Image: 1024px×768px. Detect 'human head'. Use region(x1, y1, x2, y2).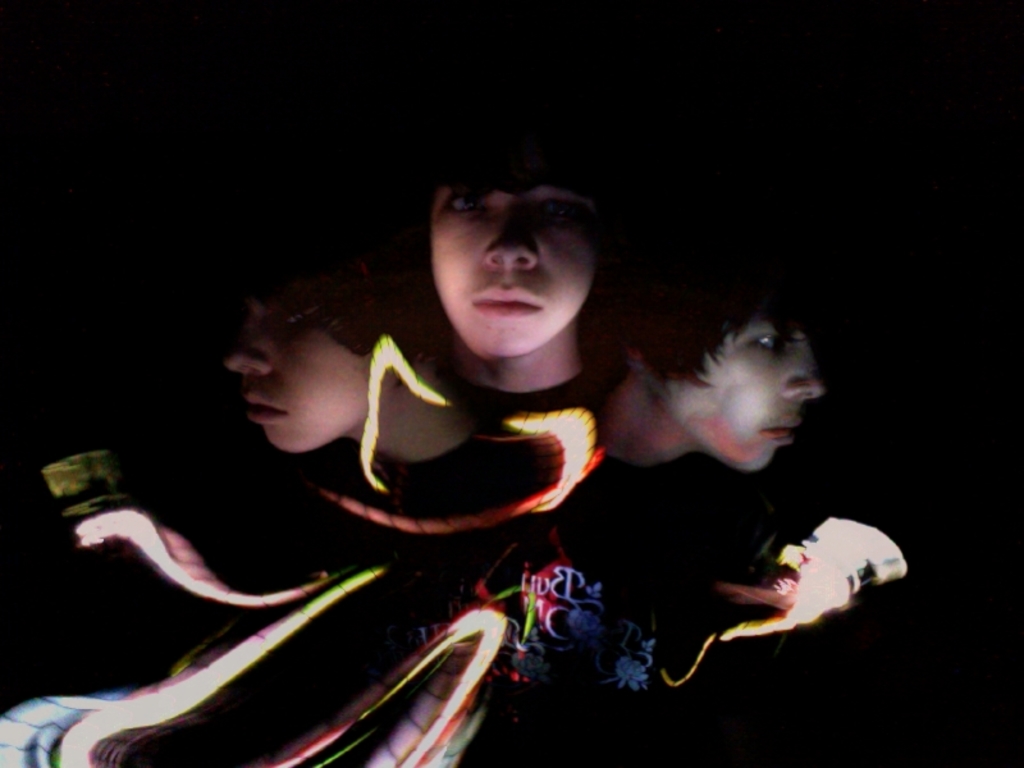
region(228, 264, 438, 457).
